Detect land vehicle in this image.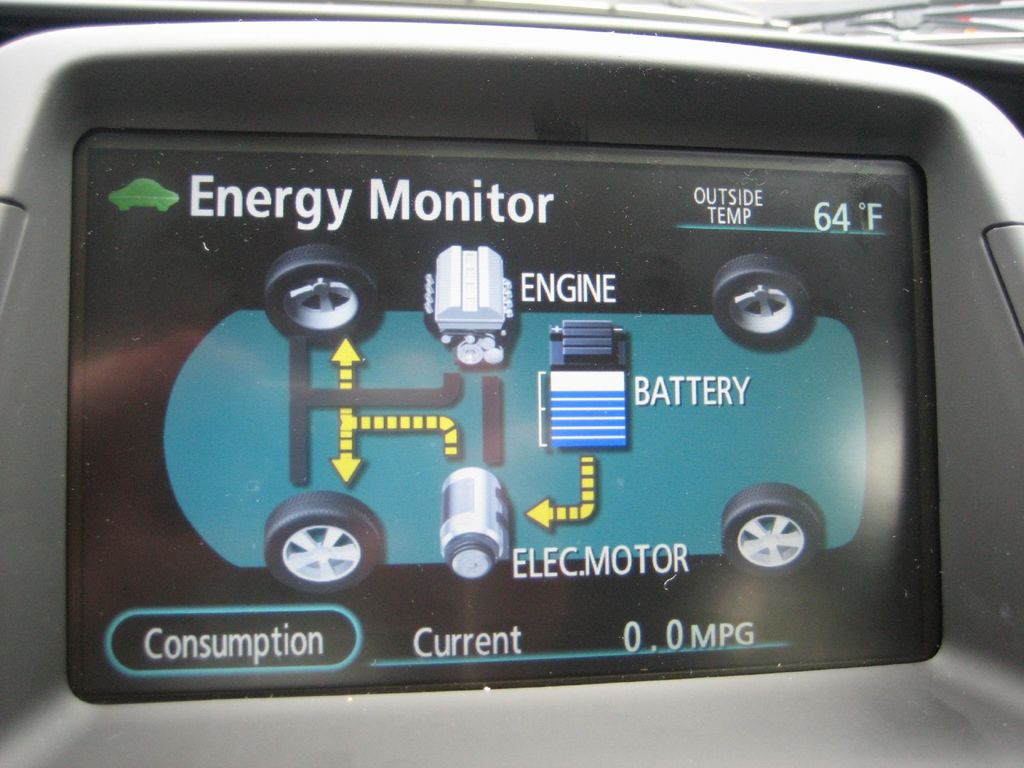
Detection: 0, 0, 1023, 767.
